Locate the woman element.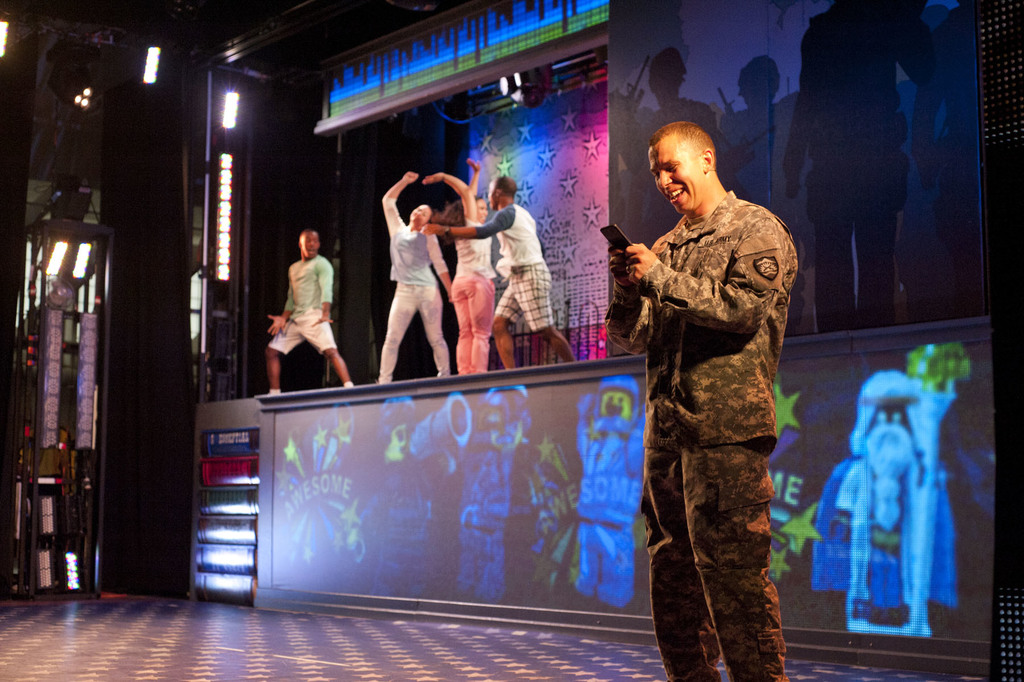
Element bbox: [420,161,504,372].
